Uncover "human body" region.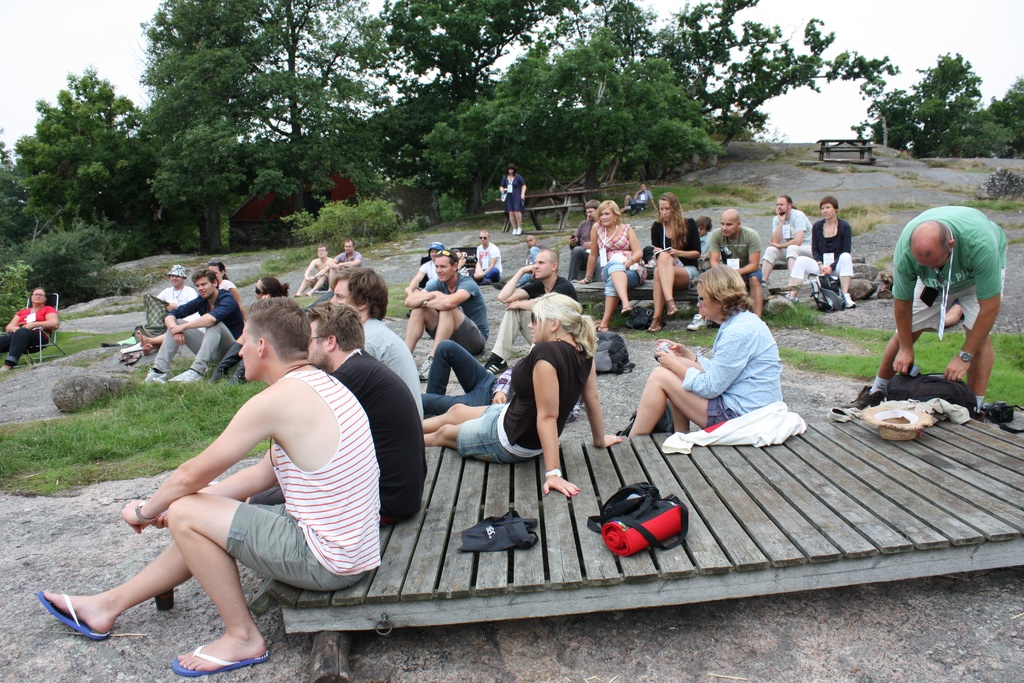
Uncovered: bbox=[294, 244, 330, 298].
